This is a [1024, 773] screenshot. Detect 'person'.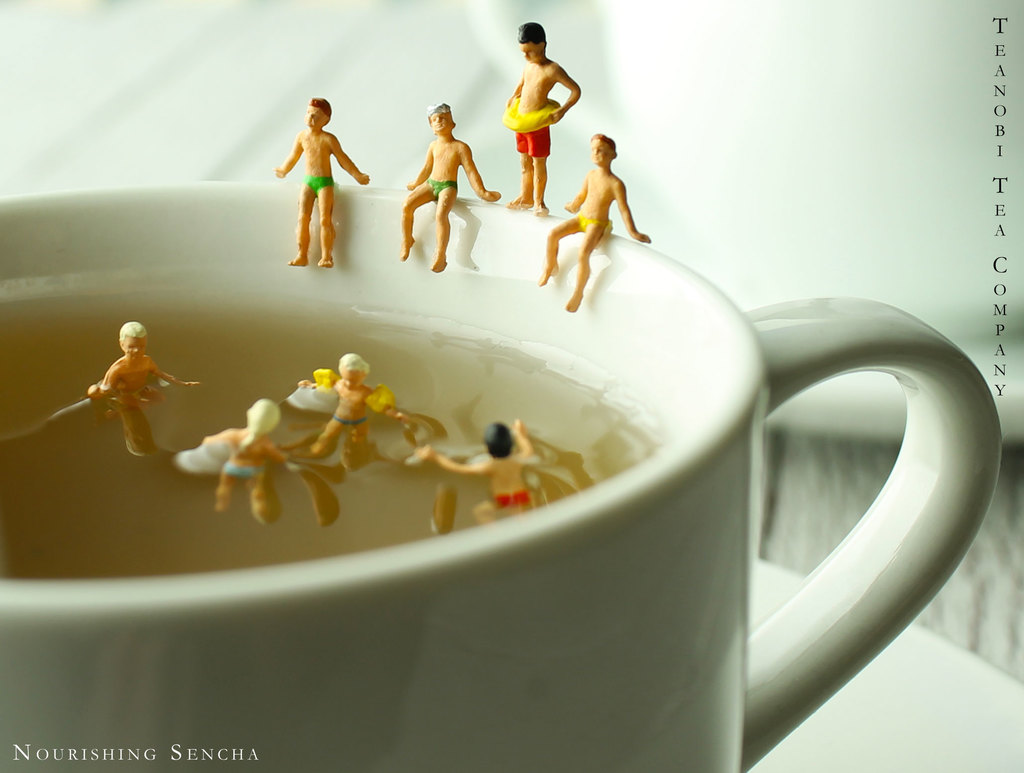
x1=422, y1=422, x2=548, y2=520.
